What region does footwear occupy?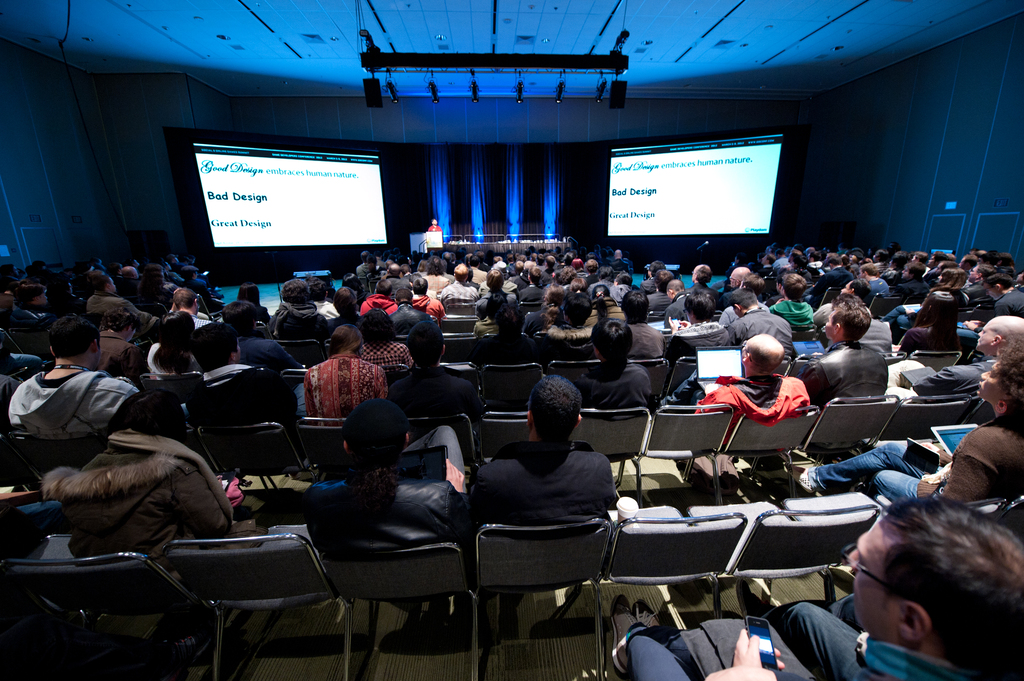
Rect(161, 627, 213, 667).
